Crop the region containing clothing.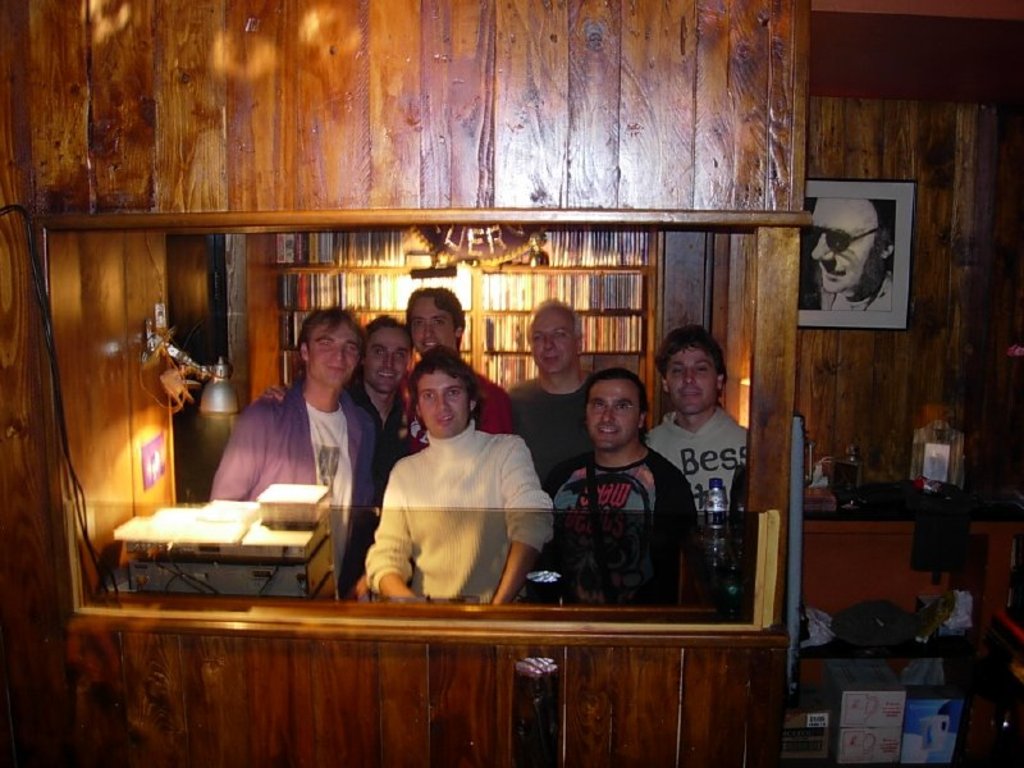
Crop region: [338,380,422,477].
